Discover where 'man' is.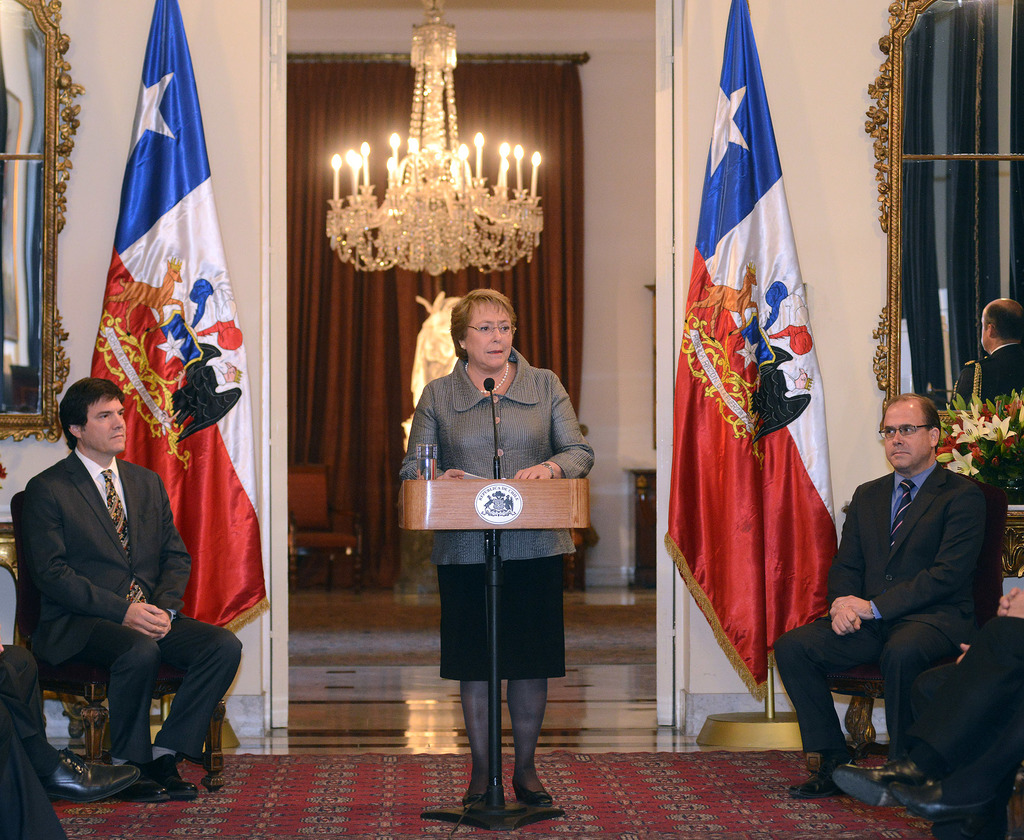
Discovered at detection(17, 377, 243, 805).
